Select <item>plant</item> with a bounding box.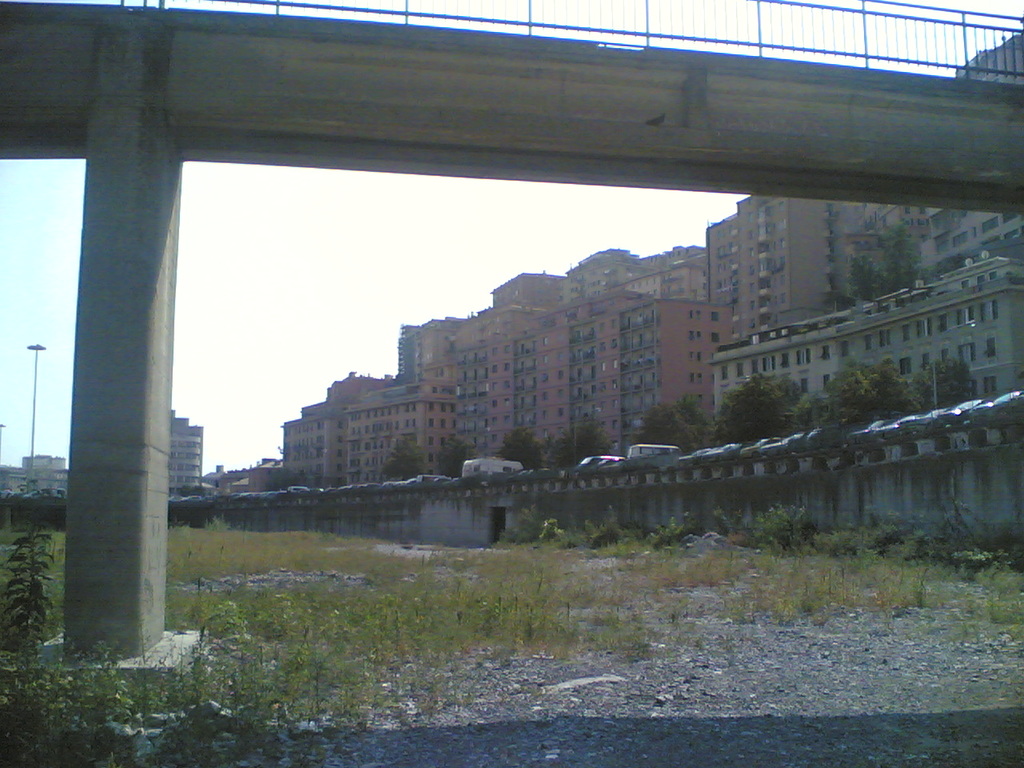
{"left": 954, "top": 530, "right": 988, "bottom": 570}.
